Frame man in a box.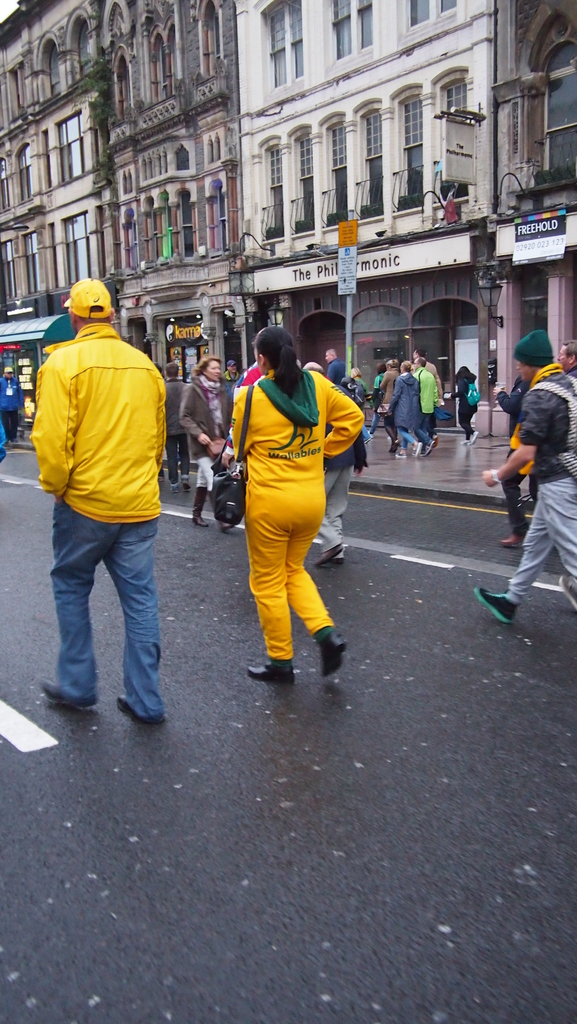
box=[328, 349, 344, 376].
